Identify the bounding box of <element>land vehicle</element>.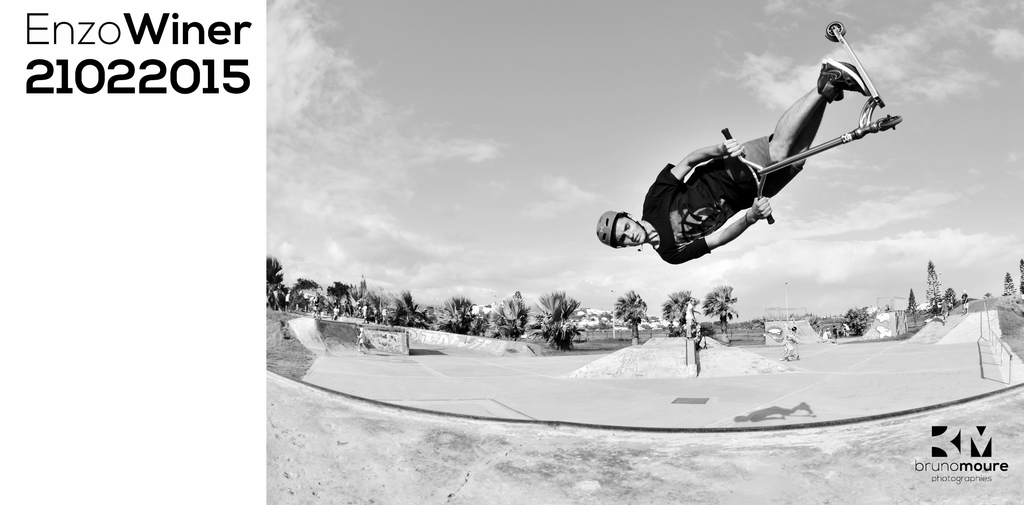
<region>723, 19, 902, 224</region>.
